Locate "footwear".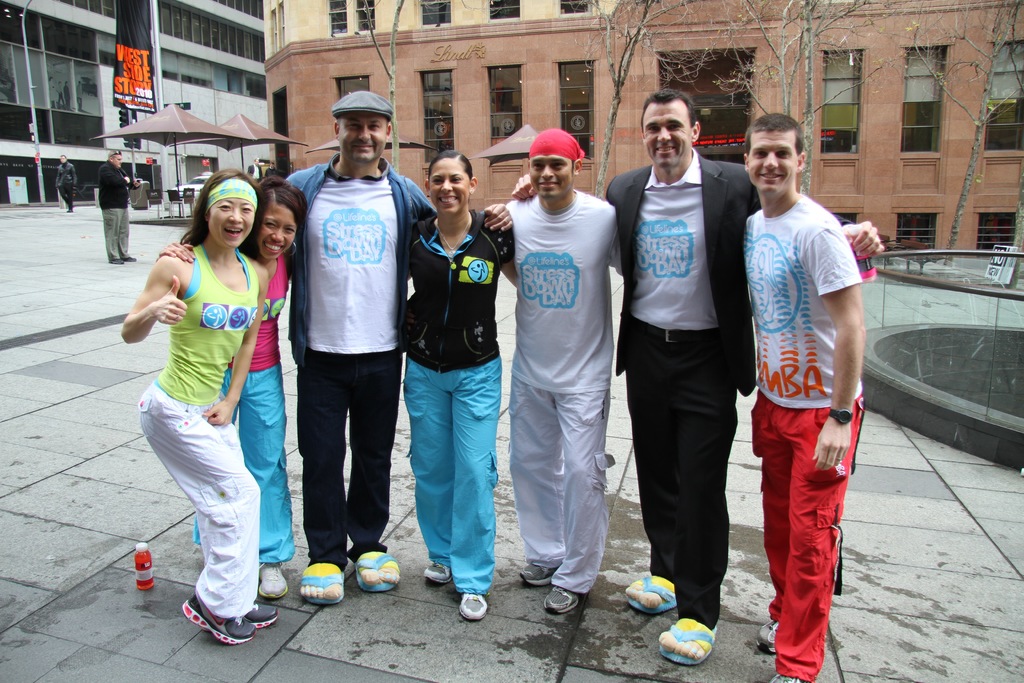
Bounding box: 112, 256, 121, 263.
